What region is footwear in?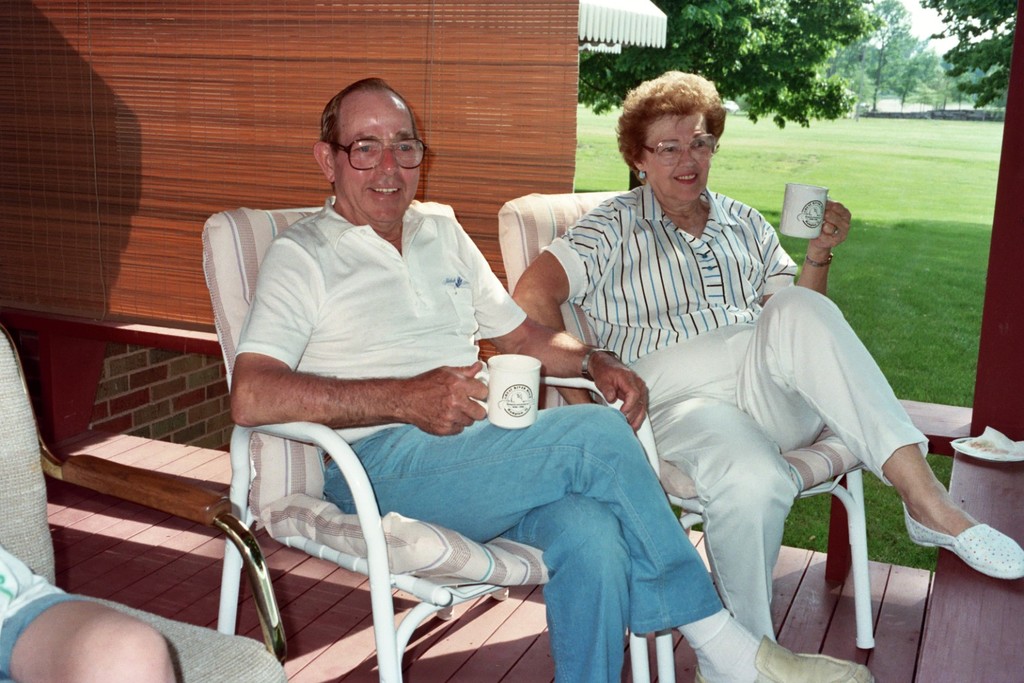
899,501,1023,587.
